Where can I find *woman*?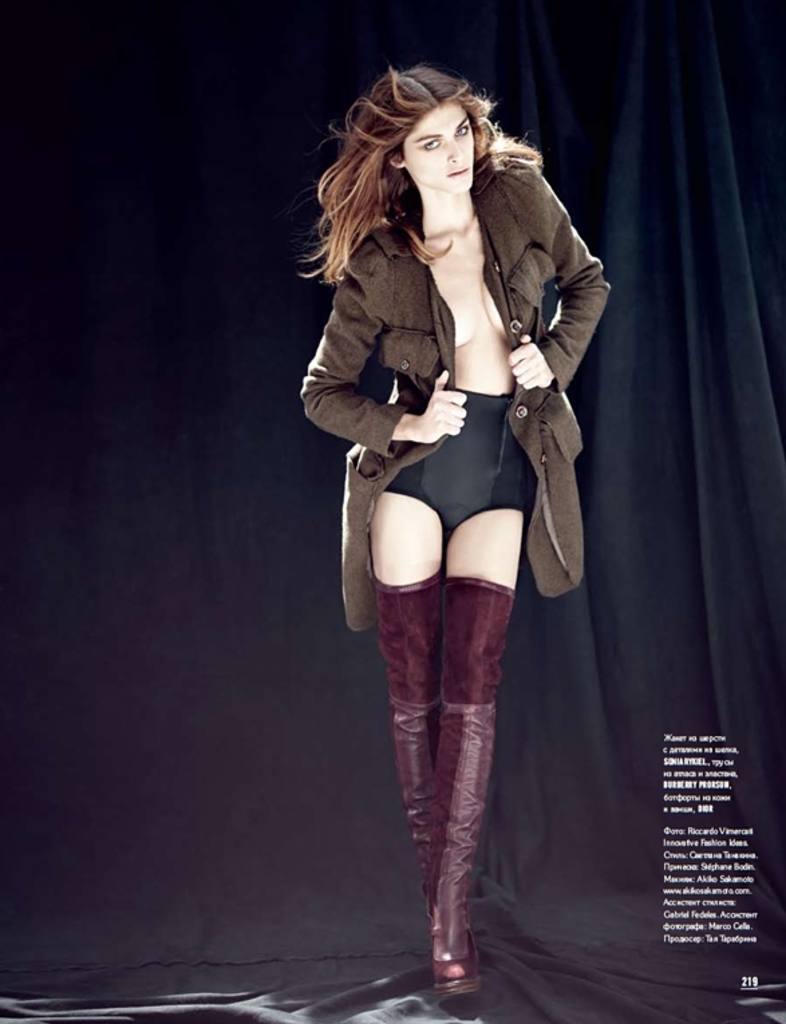
You can find it at bbox(295, 66, 611, 992).
